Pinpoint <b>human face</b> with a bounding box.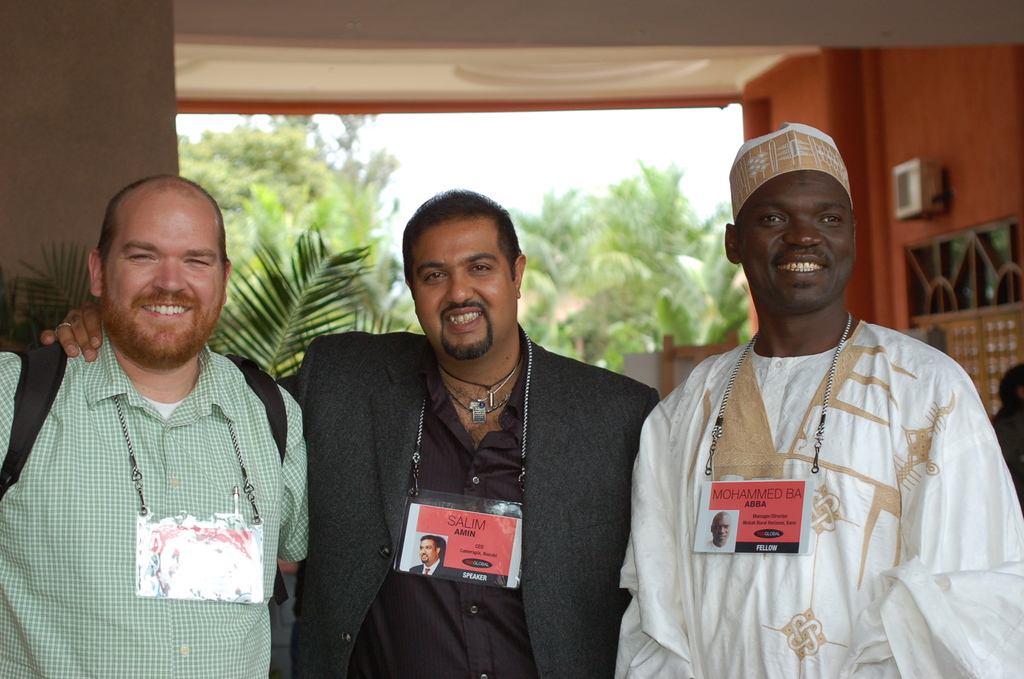
select_region(420, 539, 437, 564).
